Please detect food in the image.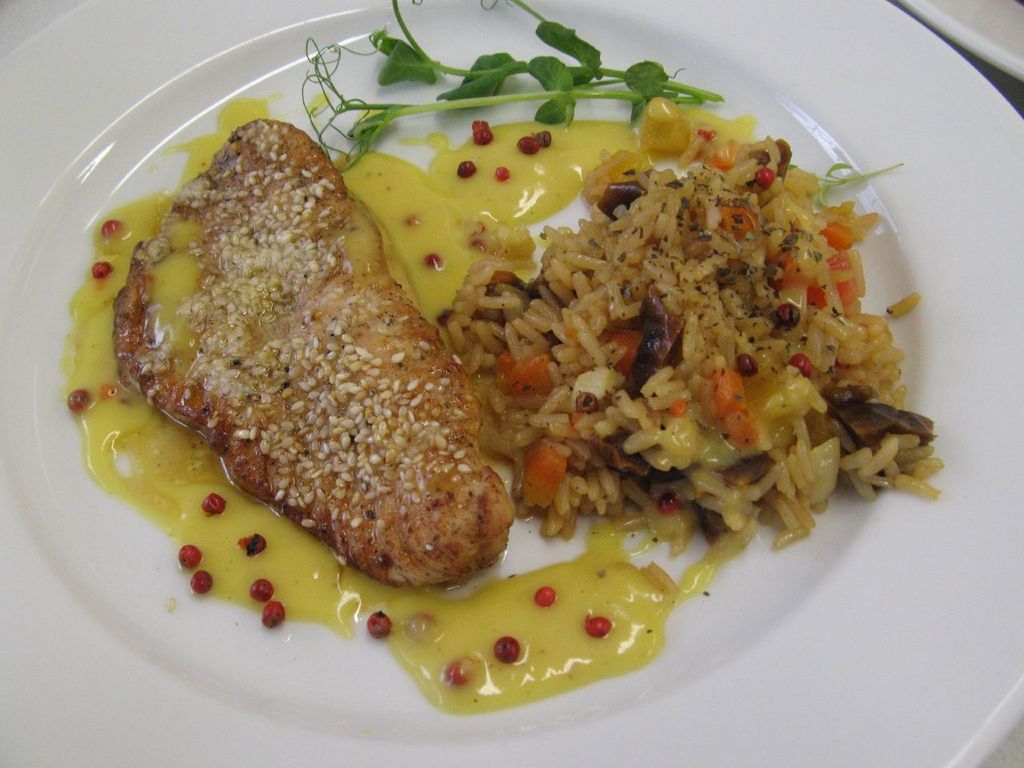
{"x1": 111, "y1": 117, "x2": 519, "y2": 589}.
